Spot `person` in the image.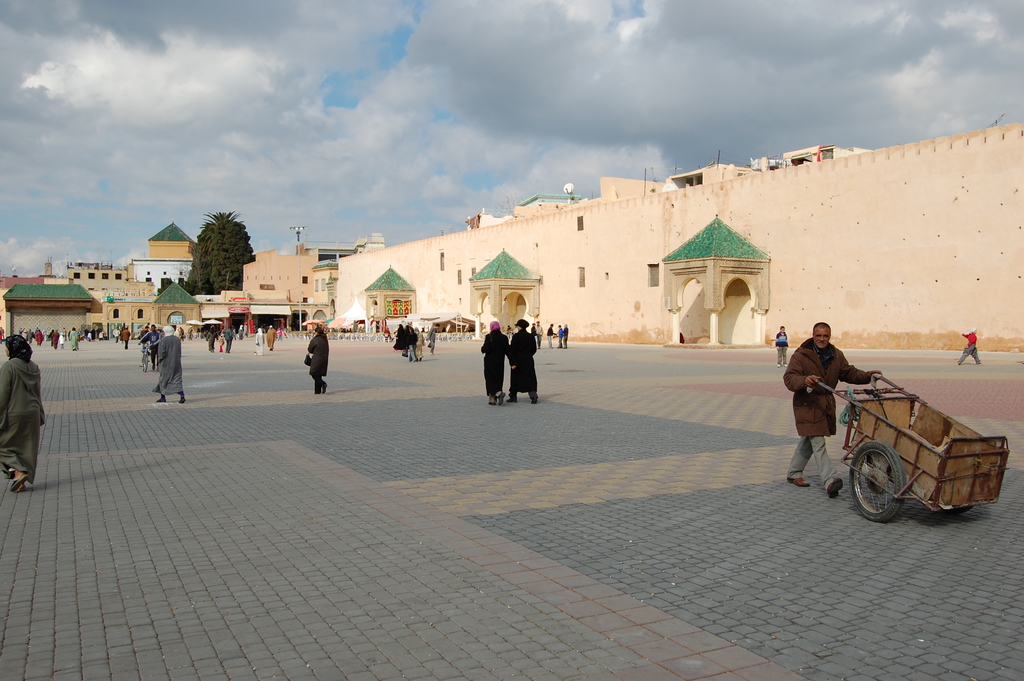
`person` found at [x1=508, y1=315, x2=535, y2=393].
